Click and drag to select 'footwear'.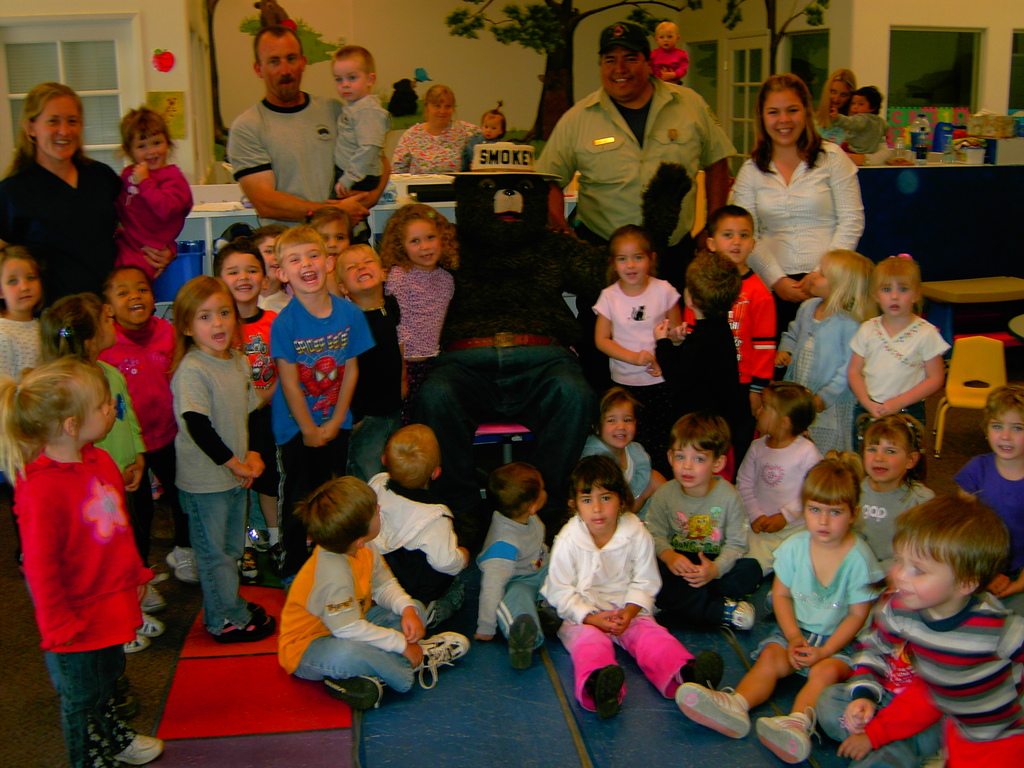
Selection: rect(586, 666, 627, 717).
